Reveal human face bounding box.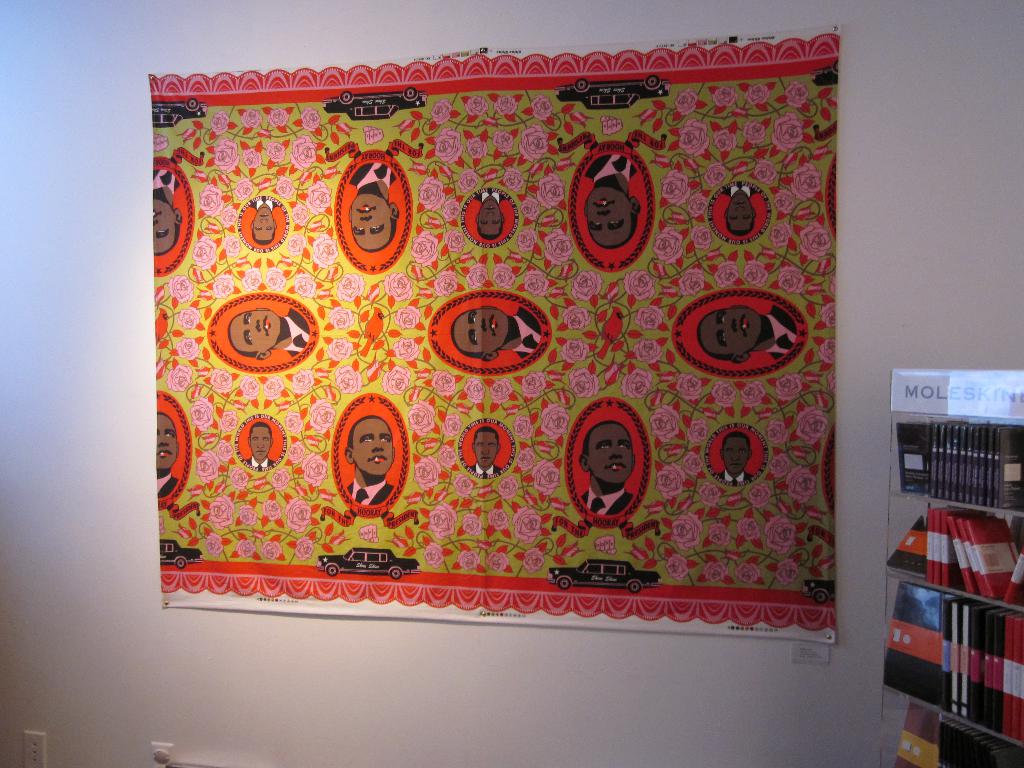
Revealed: (696,303,765,355).
